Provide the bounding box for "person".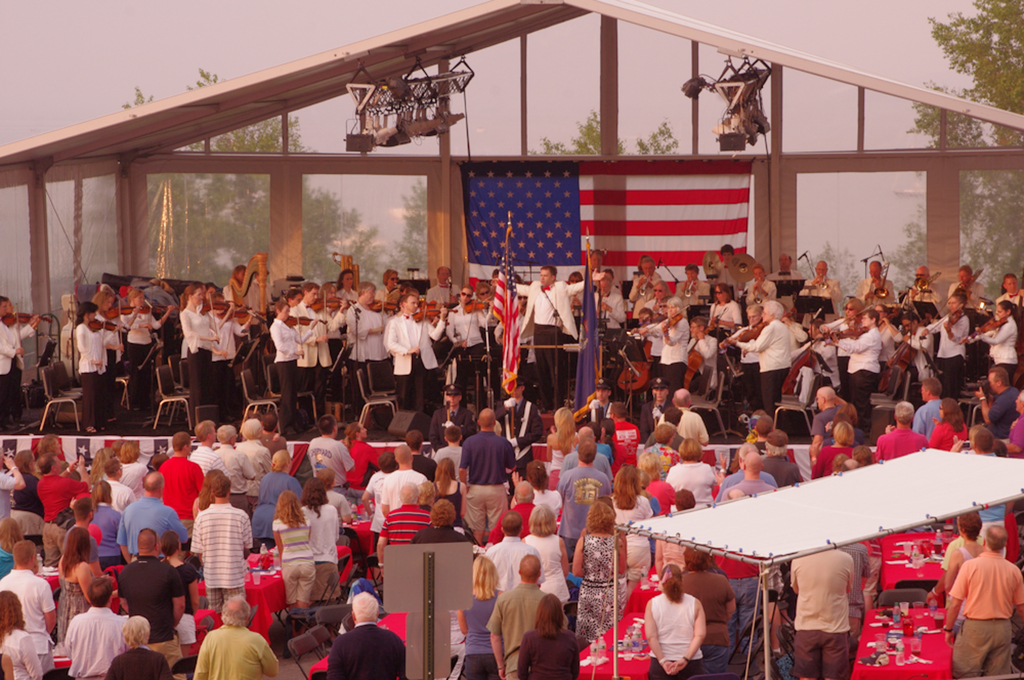
[x1=461, y1=408, x2=514, y2=539].
